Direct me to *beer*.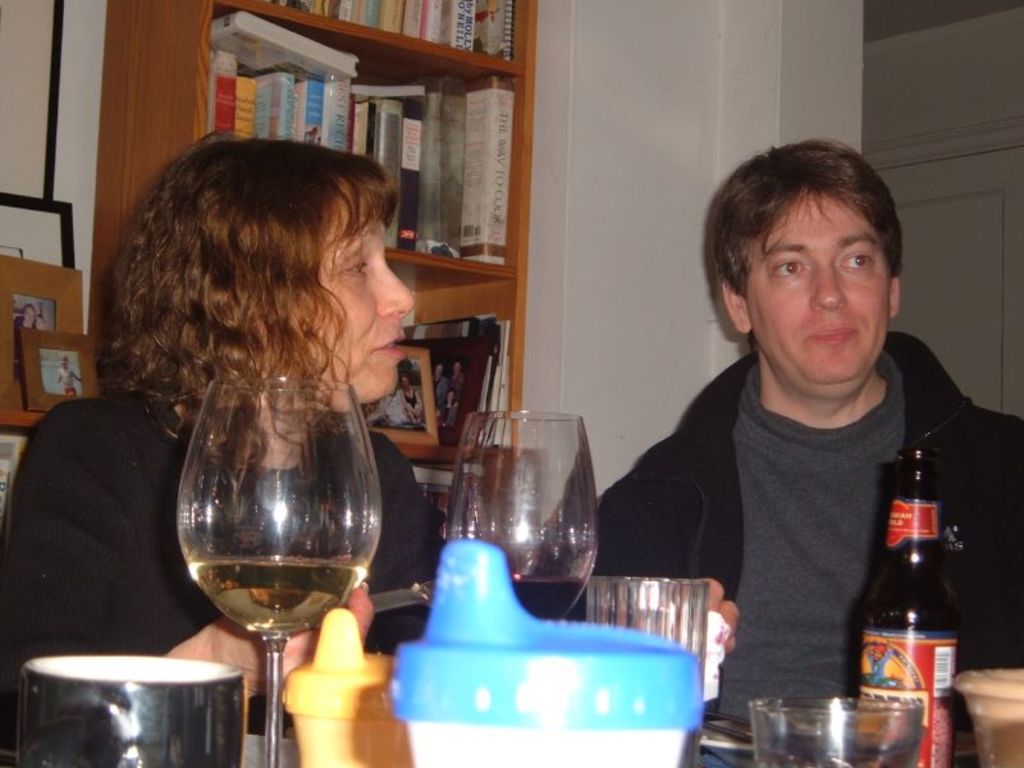
Direction: box(854, 448, 961, 767).
